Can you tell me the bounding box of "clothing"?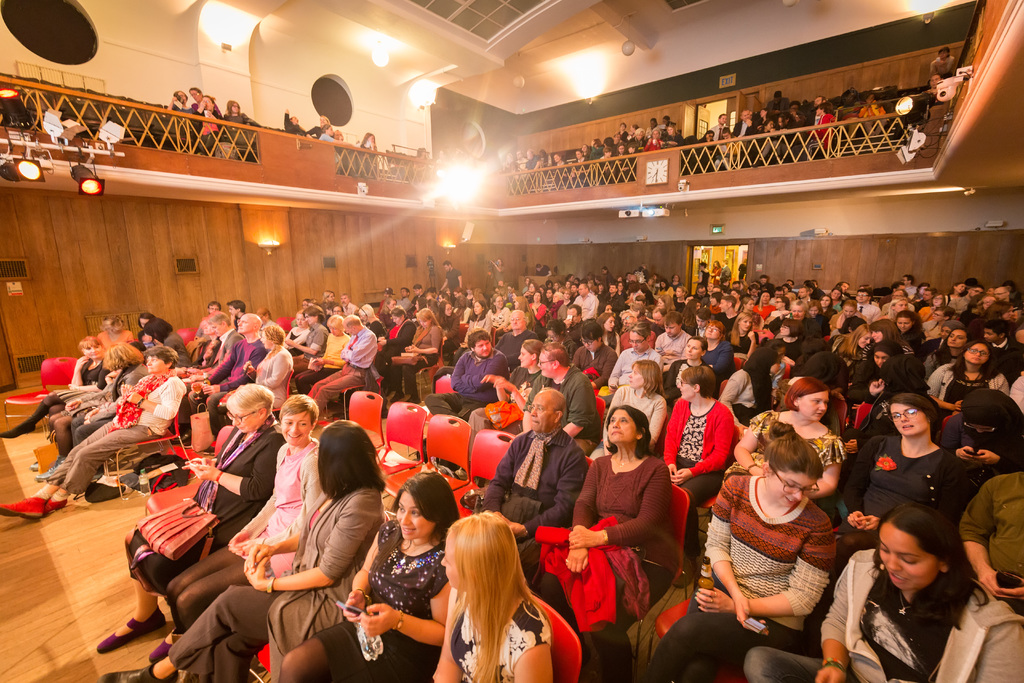
x1=314, y1=133, x2=343, y2=142.
